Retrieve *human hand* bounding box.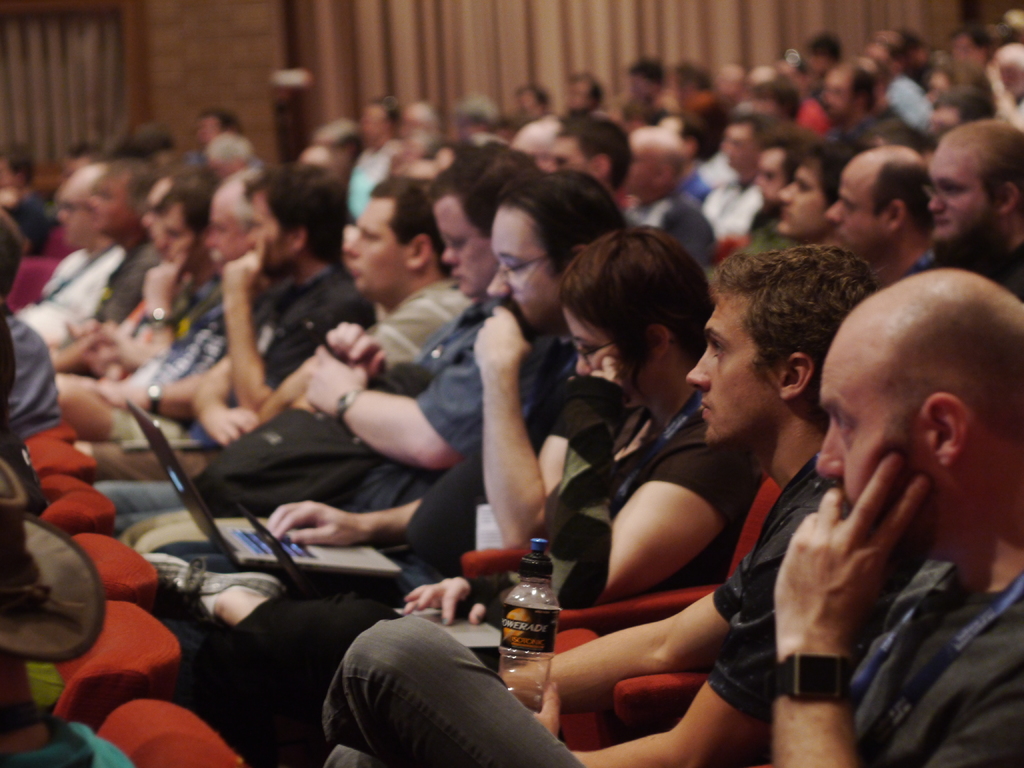
Bounding box: (left=81, top=367, right=134, bottom=410).
